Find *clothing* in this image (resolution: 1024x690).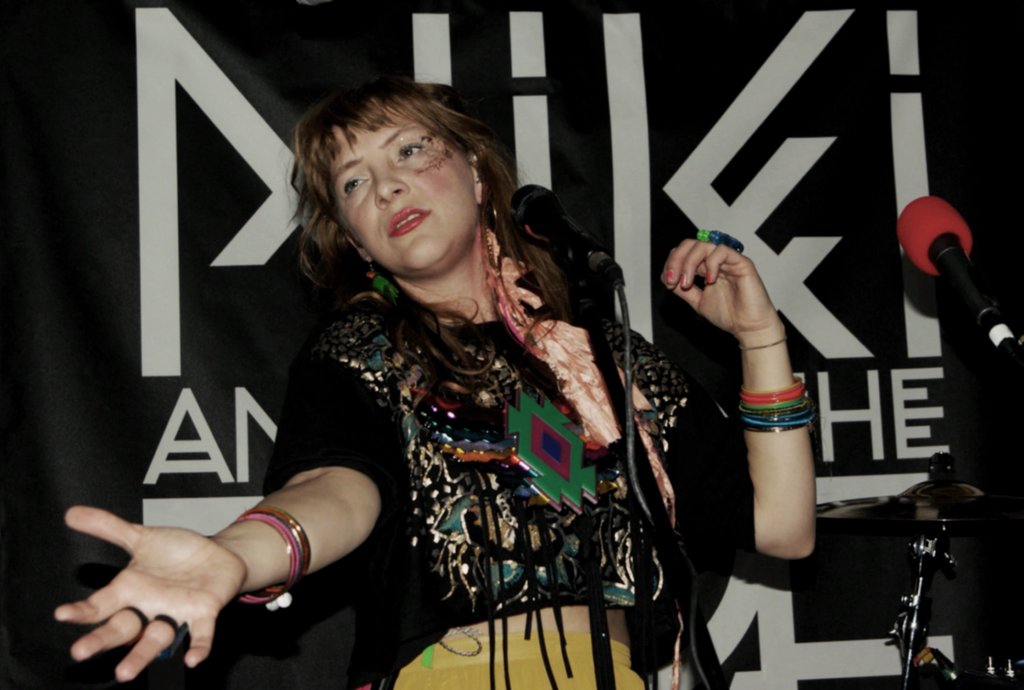
266:217:752:689.
